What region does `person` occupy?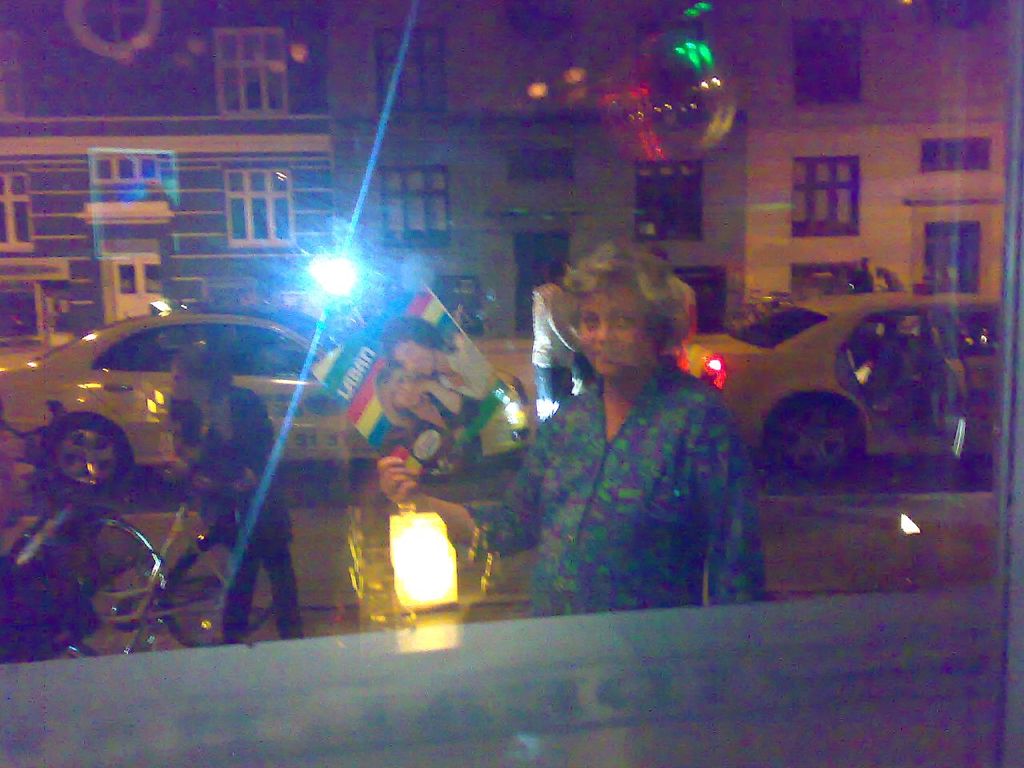
box=[382, 314, 492, 404].
